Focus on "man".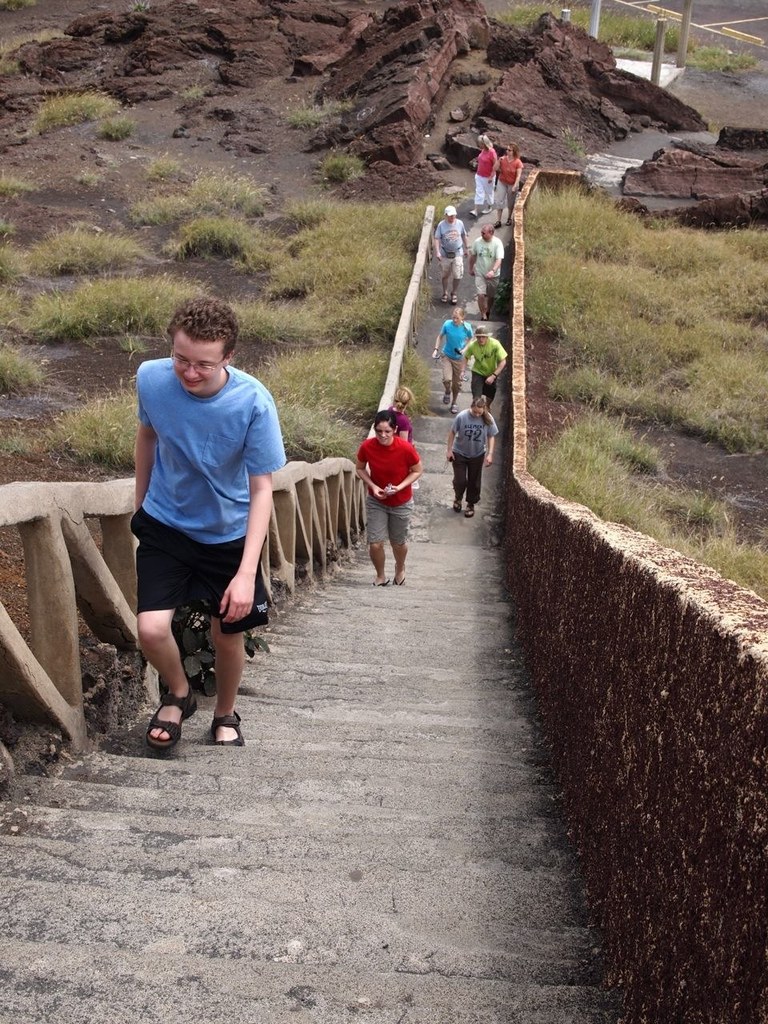
Focused at [113, 274, 281, 766].
